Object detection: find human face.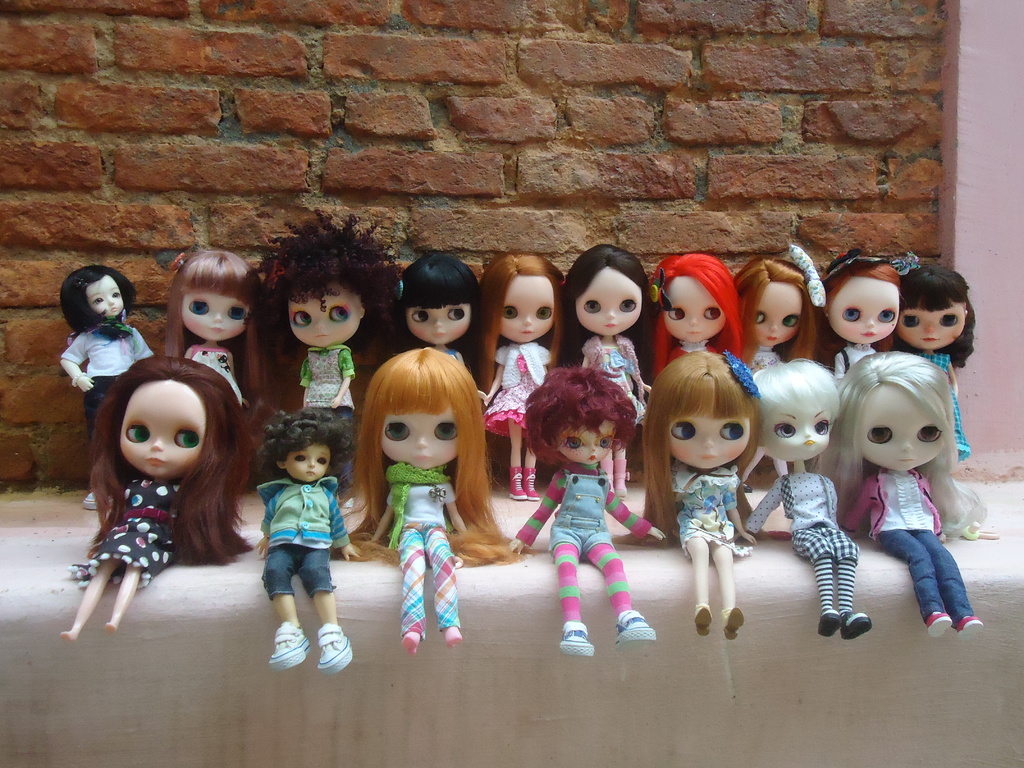
578 266 643 337.
